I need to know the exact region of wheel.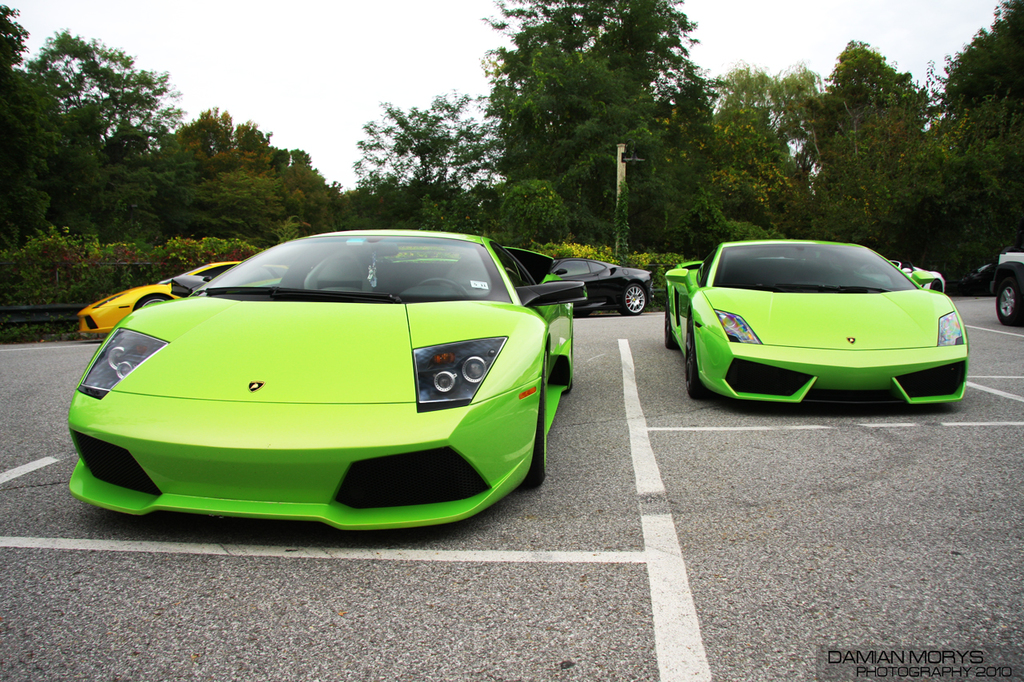
Region: {"x1": 521, "y1": 349, "x2": 551, "y2": 489}.
